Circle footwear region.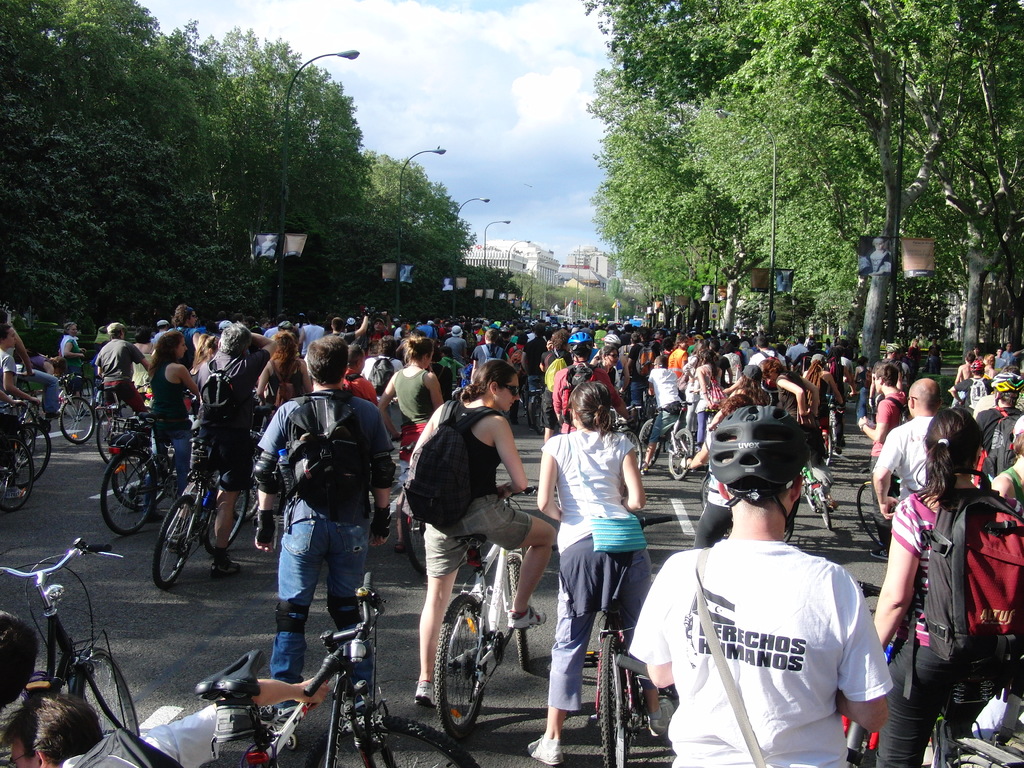
Region: pyautogui.locateOnScreen(509, 603, 550, 630).
